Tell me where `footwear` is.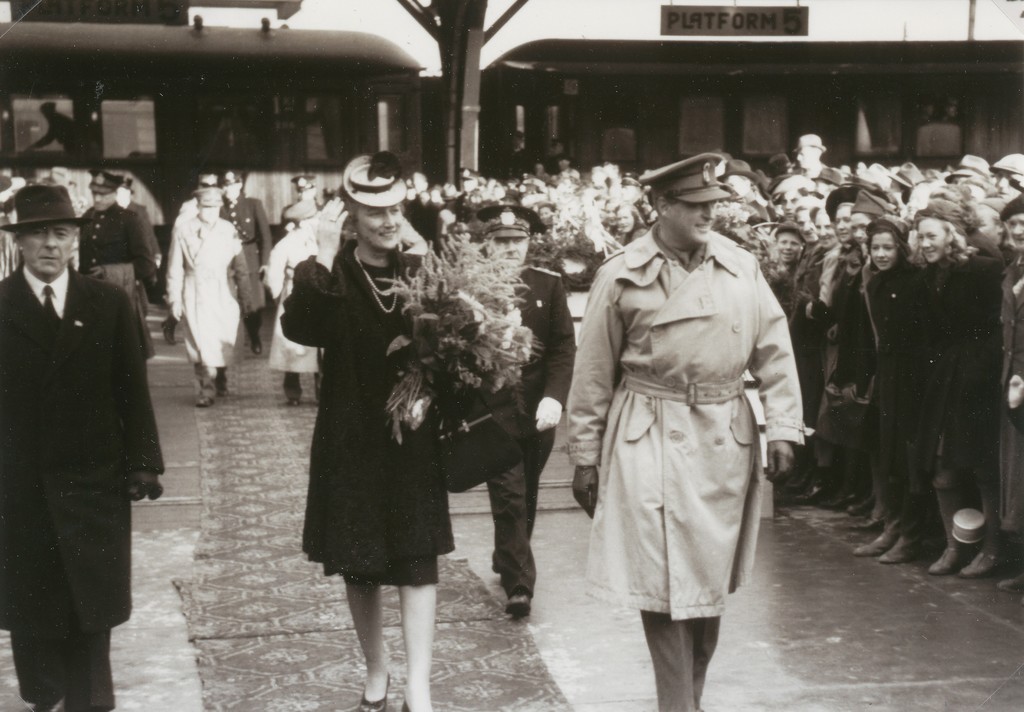
`footwear` is at <bbox>922, 542, 964, 570</bbox>.
